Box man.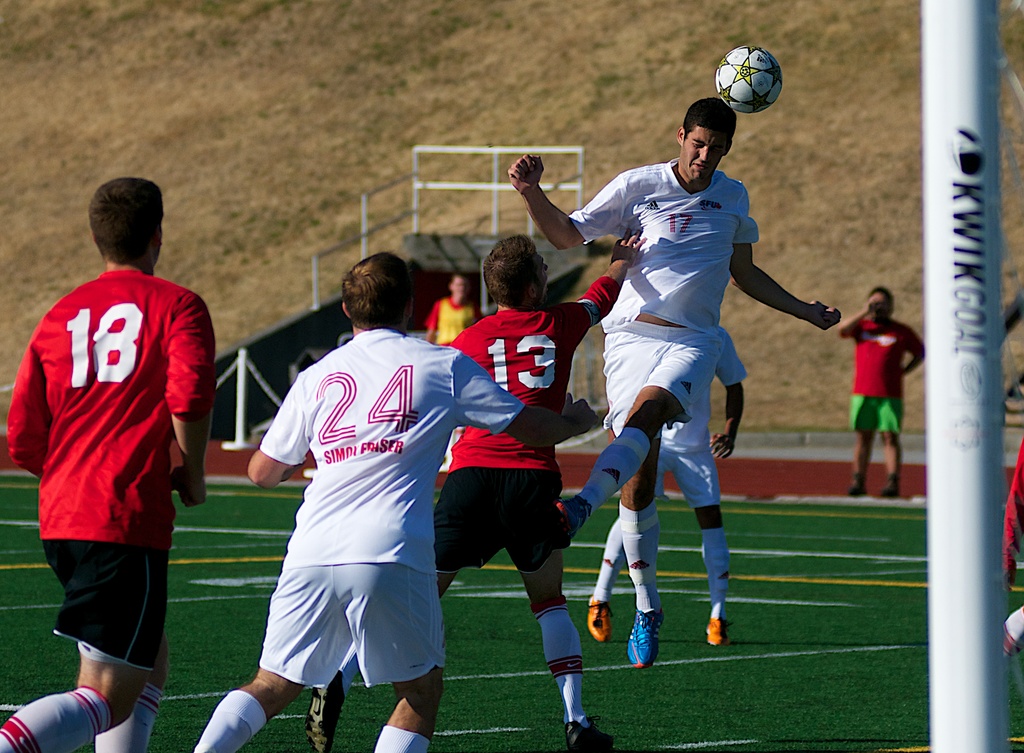
587:328:747:640.
